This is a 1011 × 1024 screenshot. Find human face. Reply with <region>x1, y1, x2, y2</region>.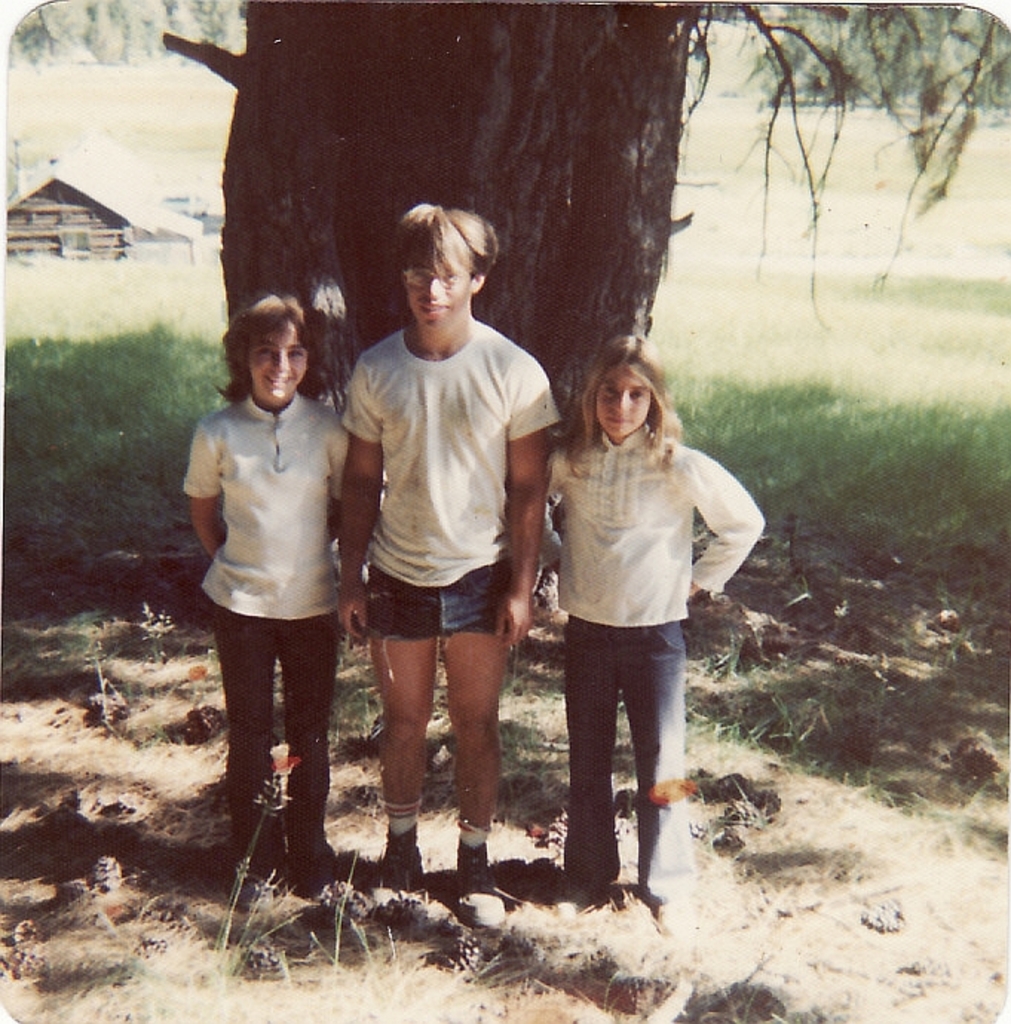
<region>248, 322, 310, 408</region>.
